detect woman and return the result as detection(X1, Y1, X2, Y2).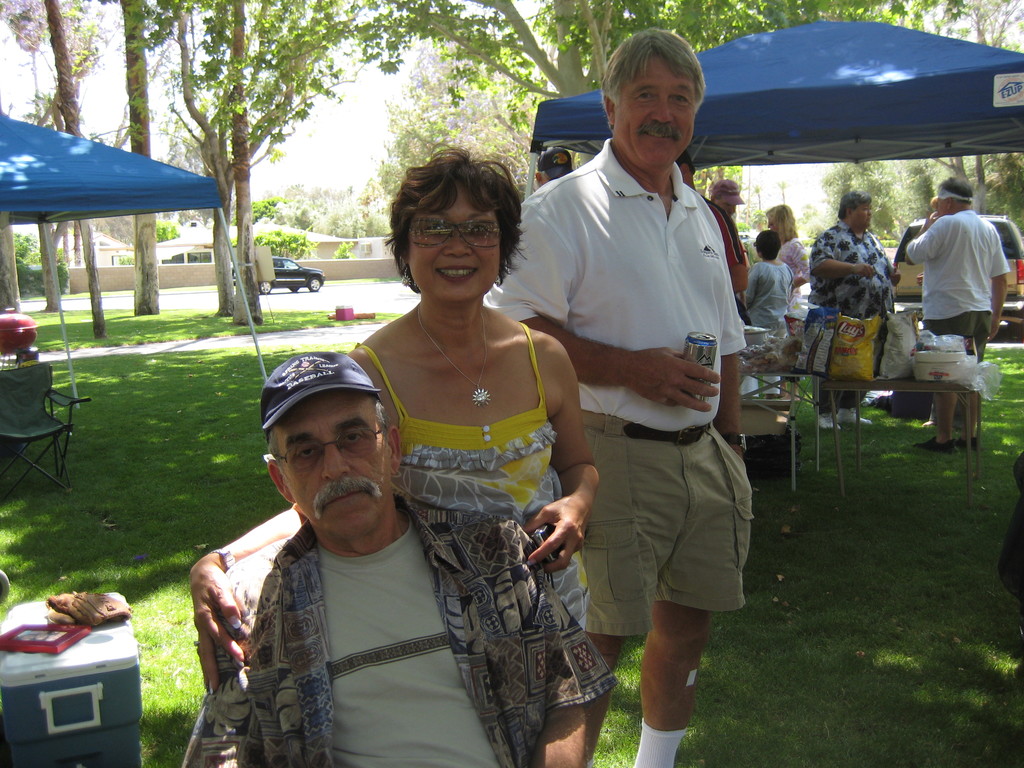
detection(764, 204, 810, 331).
